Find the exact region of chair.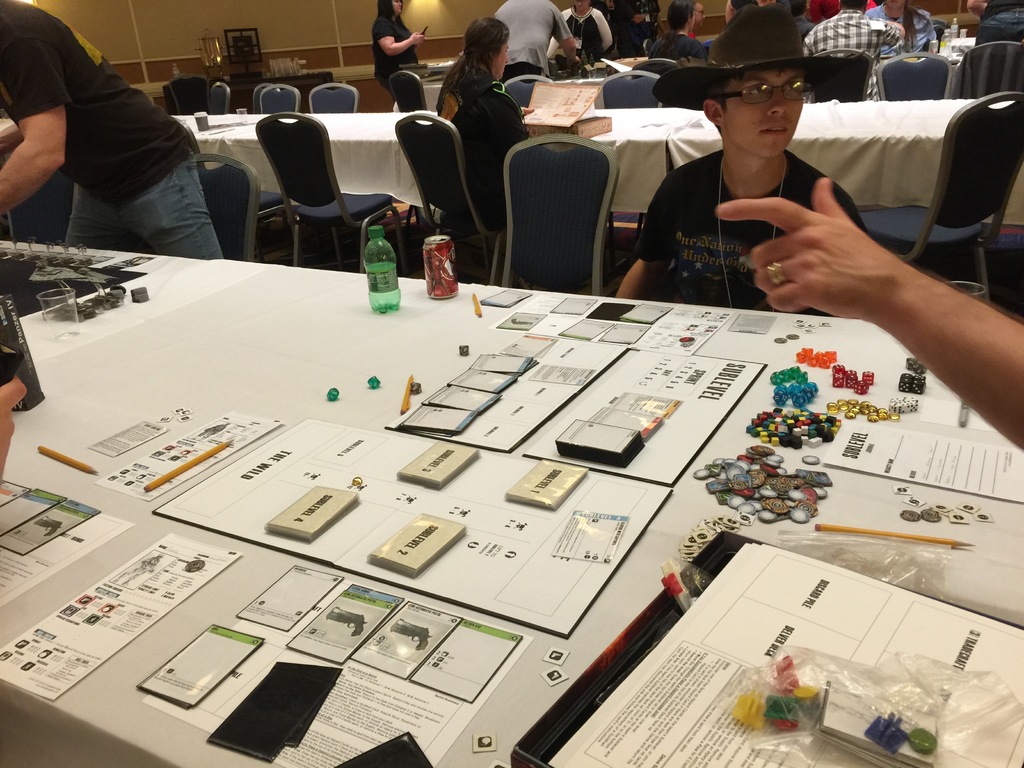
Exact region: 178:125:307:274.
